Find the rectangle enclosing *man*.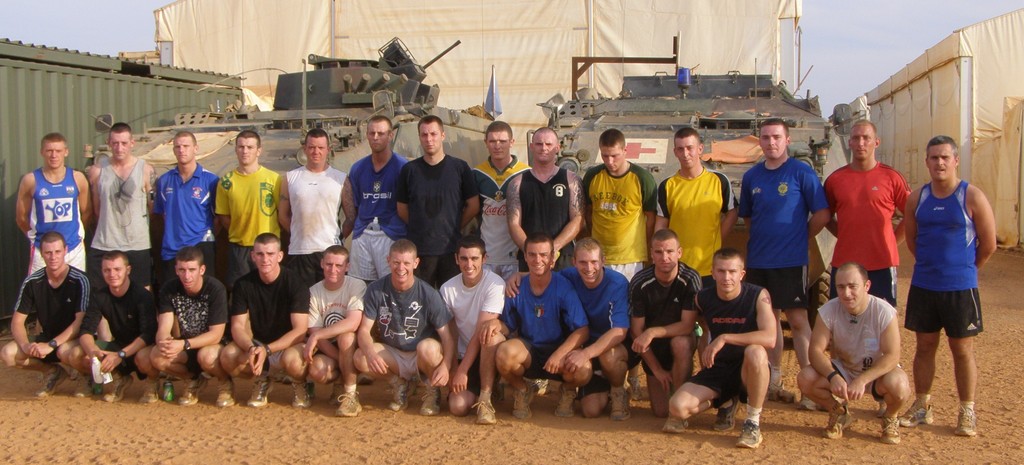
<box>271,127,360,292</box>.
